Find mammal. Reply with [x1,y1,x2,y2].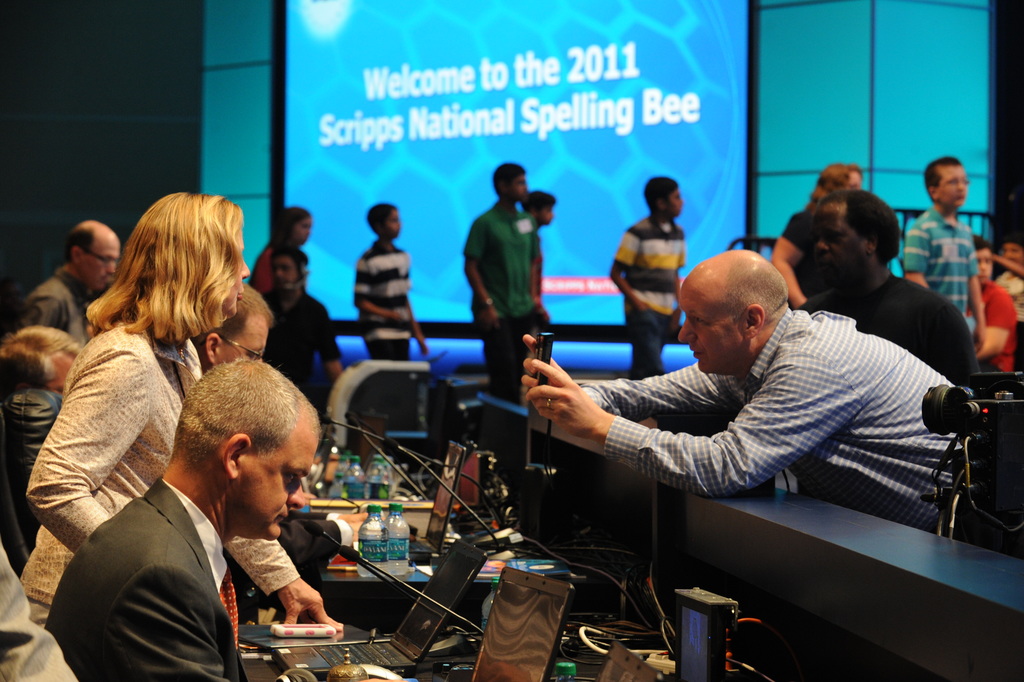
[518,248,963,532].
